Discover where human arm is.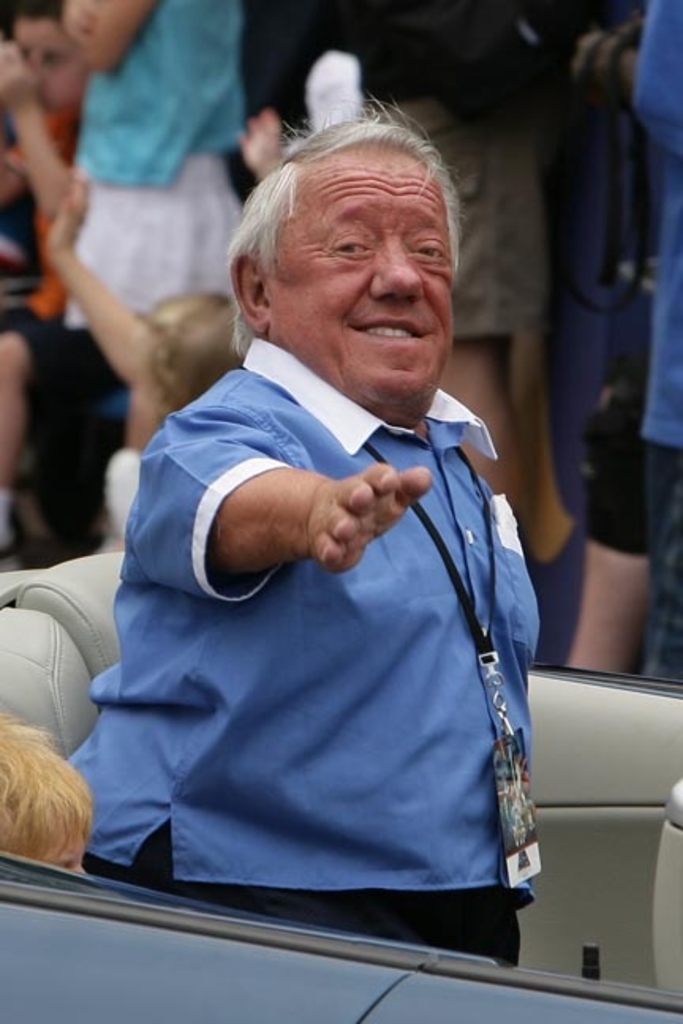
Discovered at pyautogui.locateOnScreen(58, 0, 160, 70).
